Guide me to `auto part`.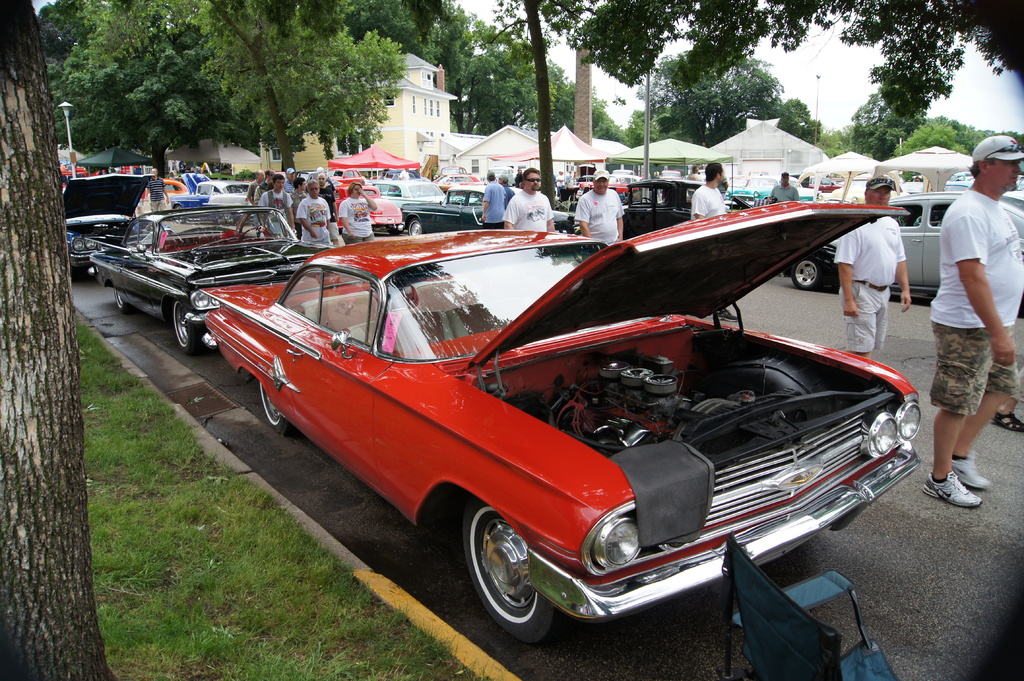
Guidance: [389, 238, 619, 372].
